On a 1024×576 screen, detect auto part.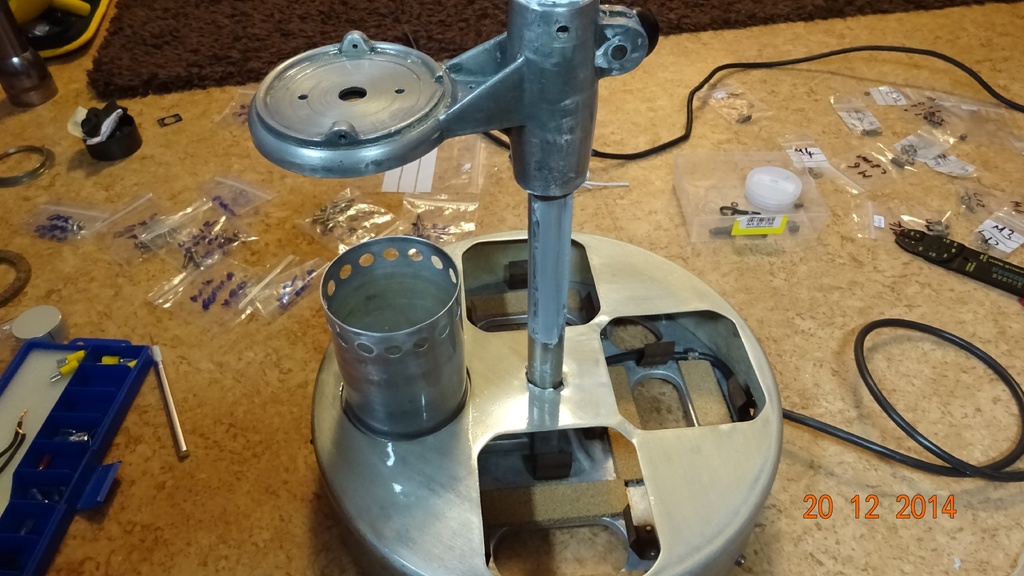
[860,126,886,139].
